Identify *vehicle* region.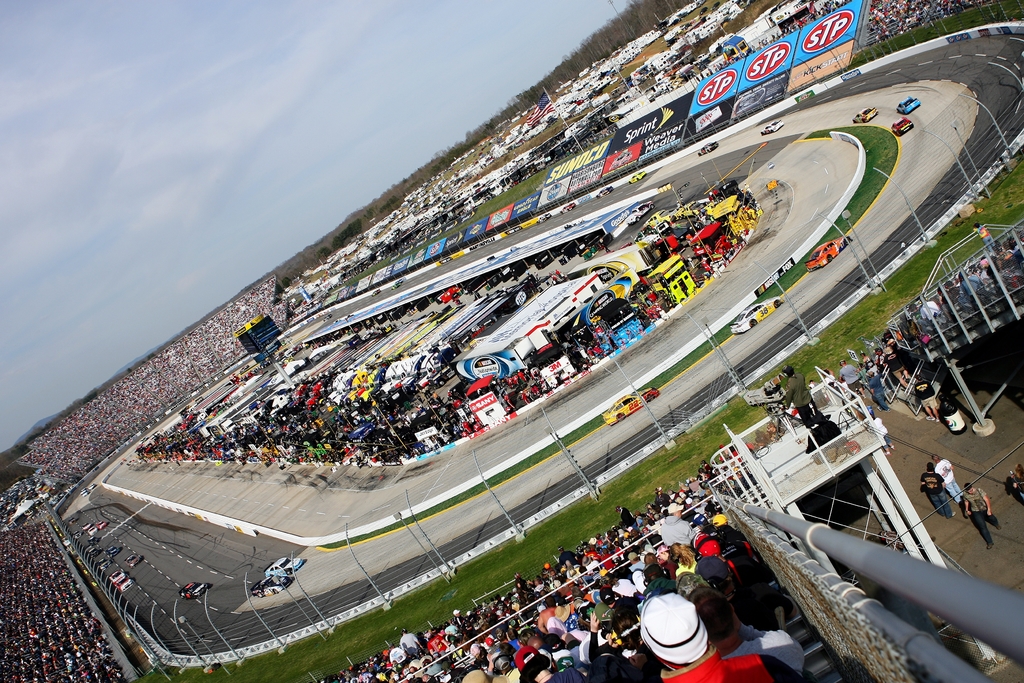
Region: (392,279,409,290).
